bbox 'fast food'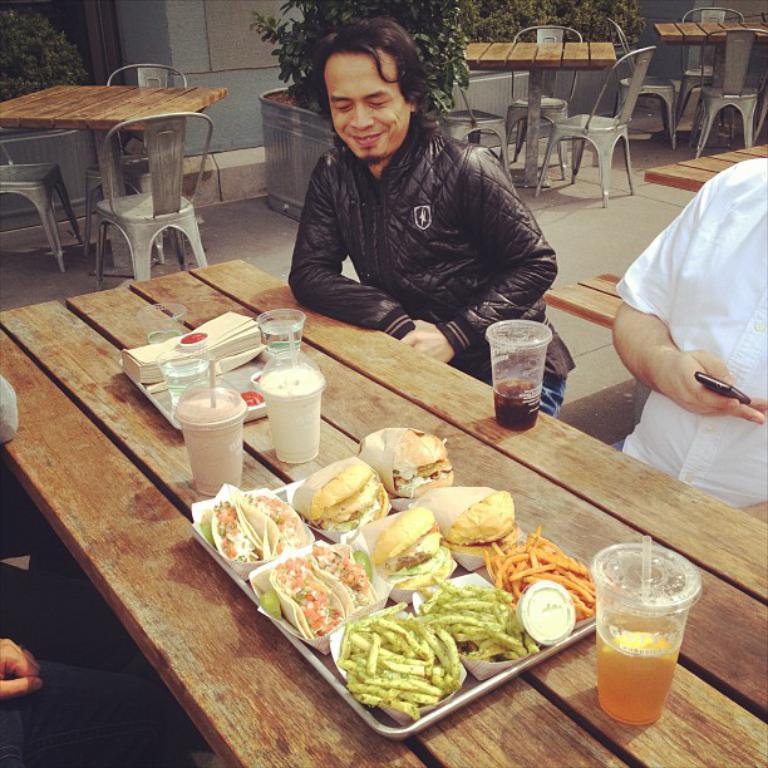
bbox=[350, 502, 468, 599]
